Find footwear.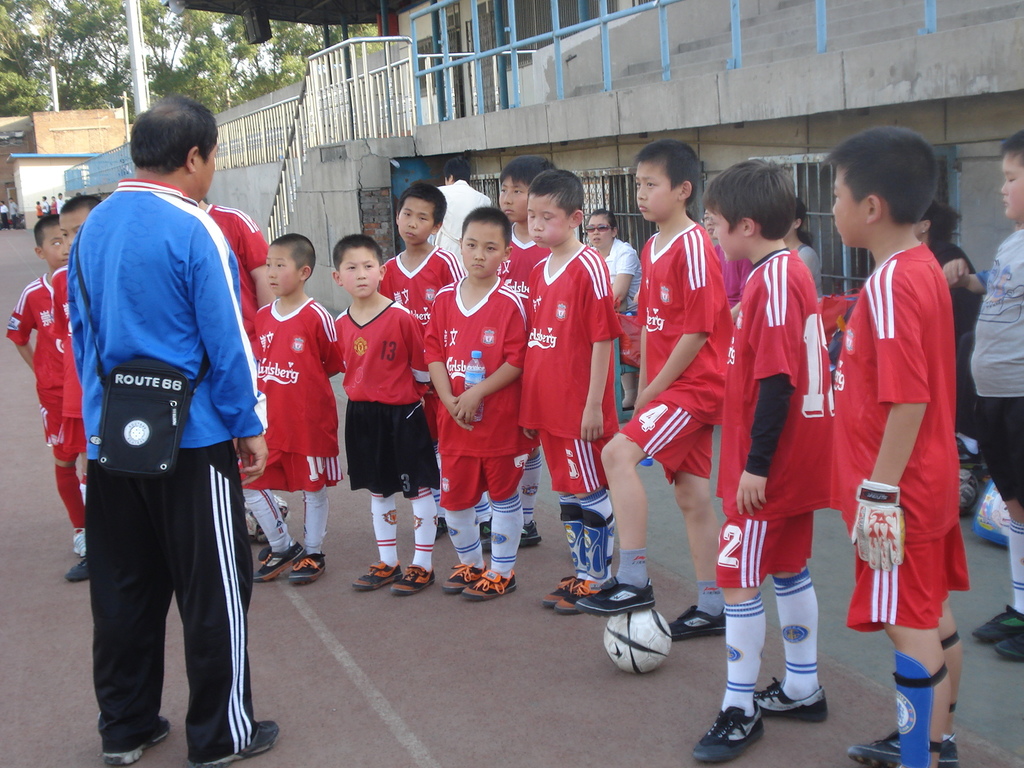
rect(559, 579, 598, 614).
